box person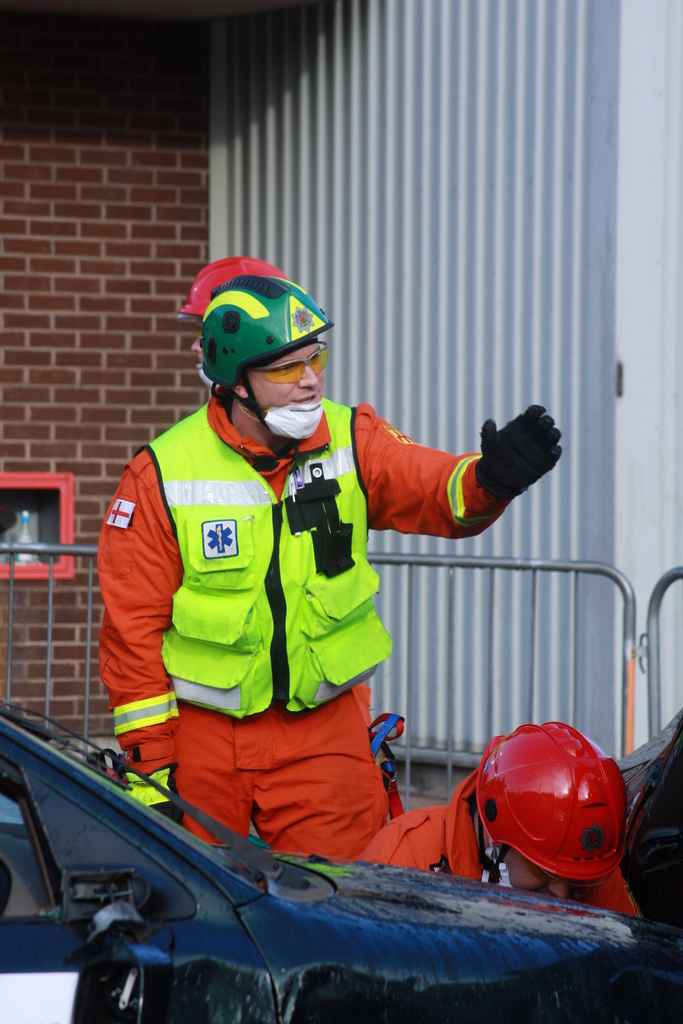
region(106, 246, 498, 900)
